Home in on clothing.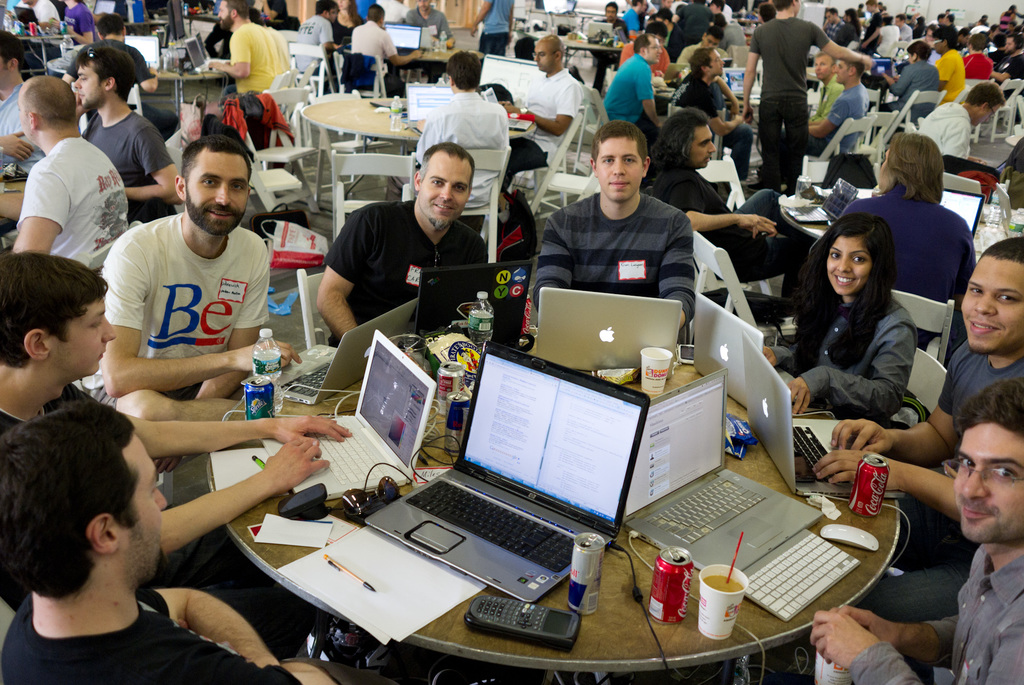
Homed in at crop(964, 44, 988, 81).
